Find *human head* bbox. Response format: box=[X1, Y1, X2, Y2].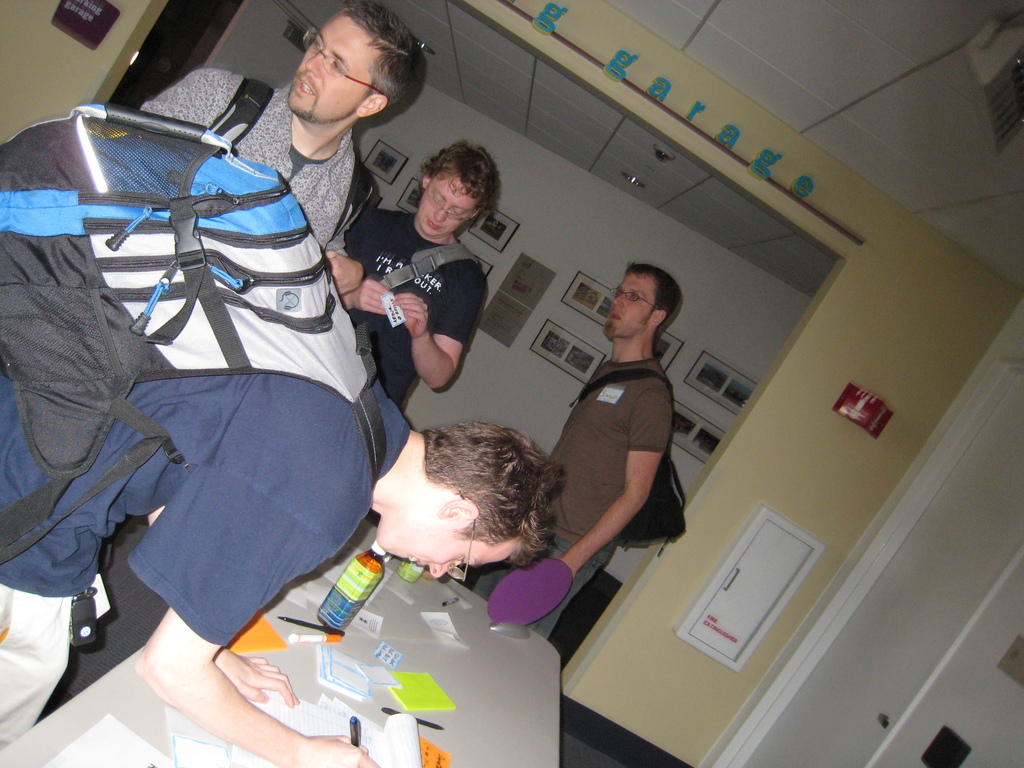
box=[363, 426, 560, 572].
